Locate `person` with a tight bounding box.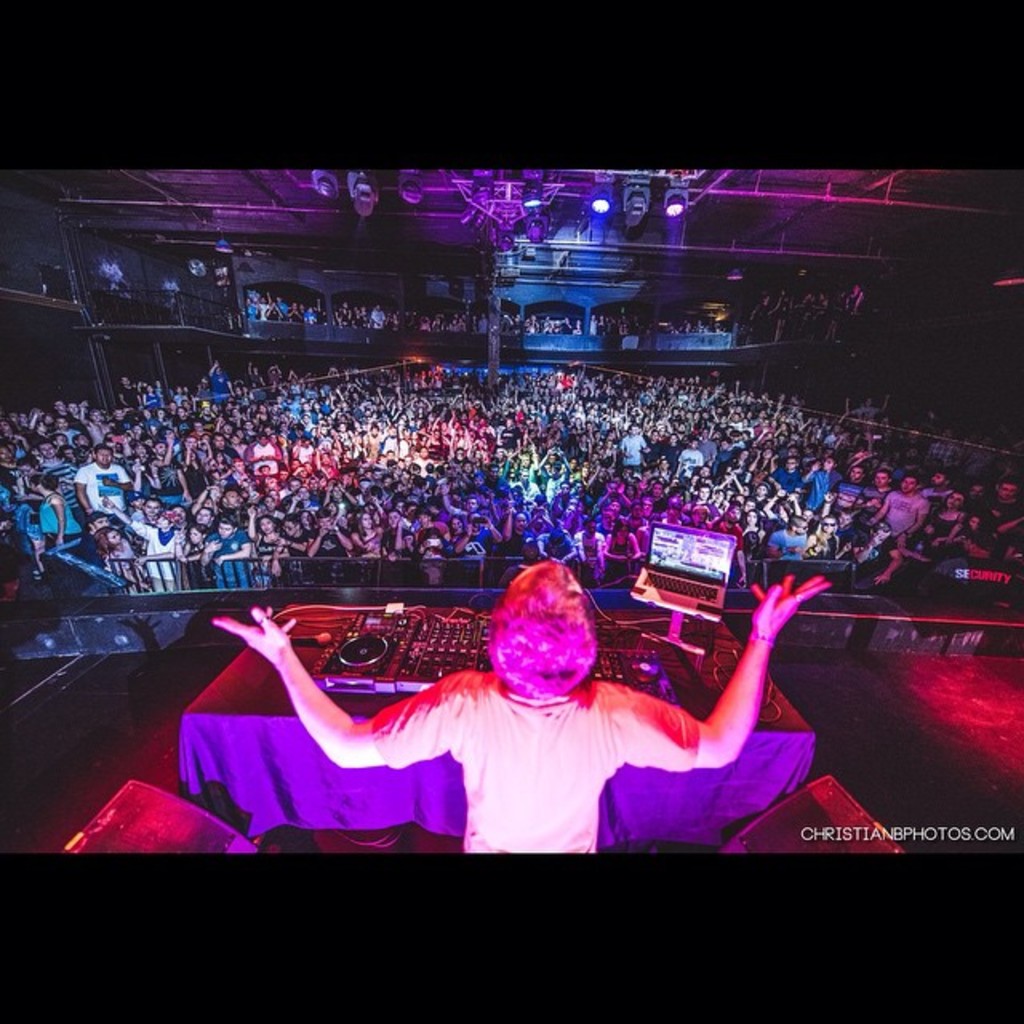
pyautogui.locateOnScreen(205, 554, 856, 861).
